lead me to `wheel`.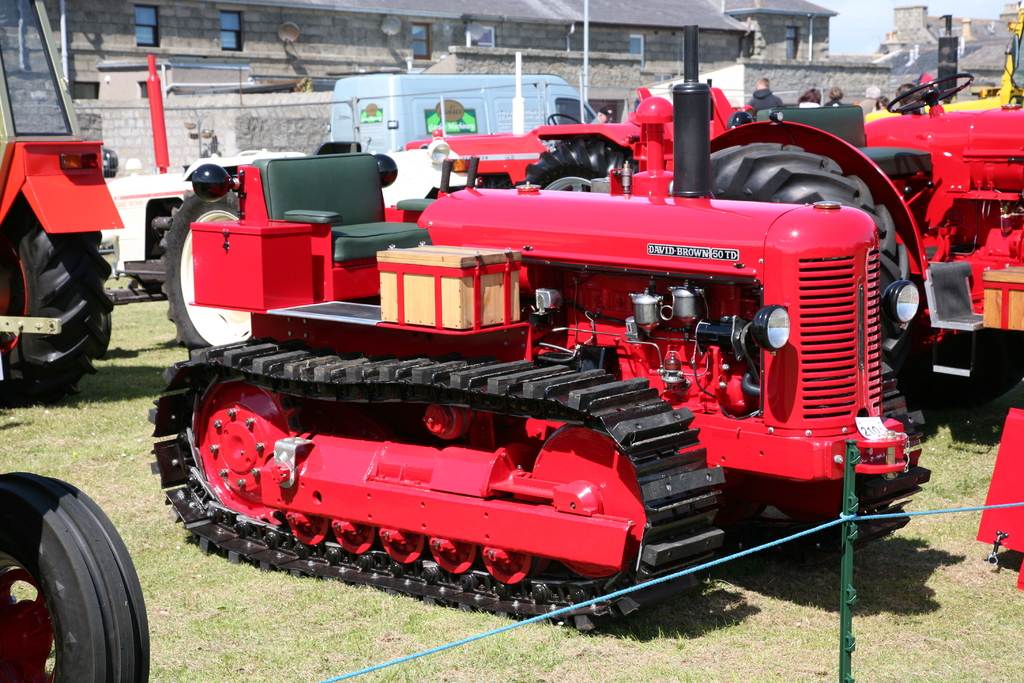
Lead to (left=0, top=191, right=115, bottom=409).
